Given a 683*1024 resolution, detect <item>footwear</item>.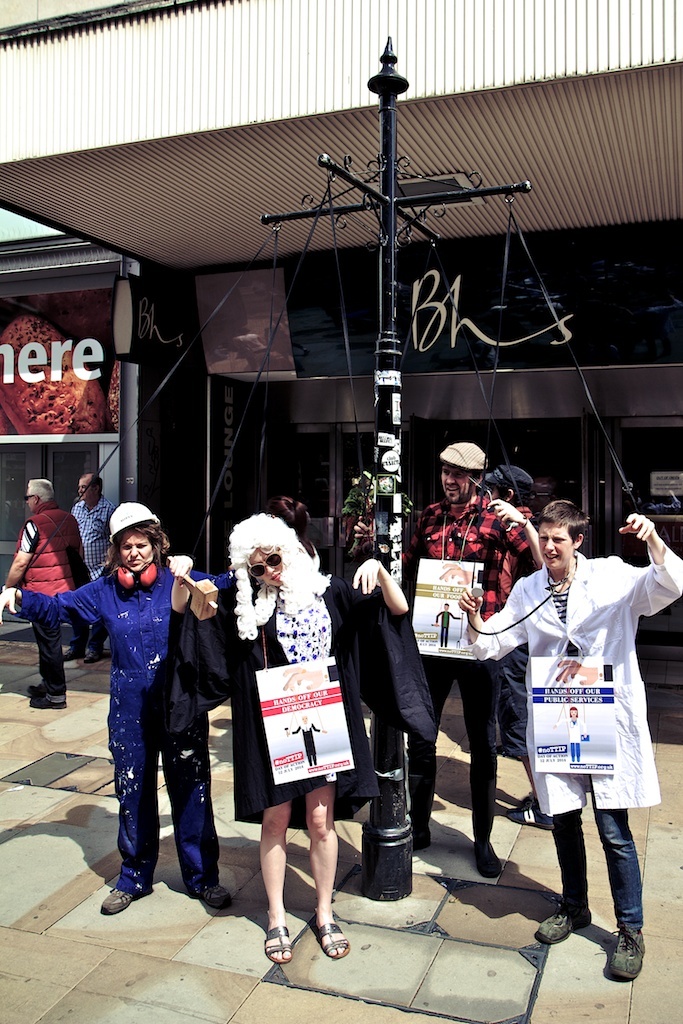
x1=473 y1=842 x2=502 y2=881.
